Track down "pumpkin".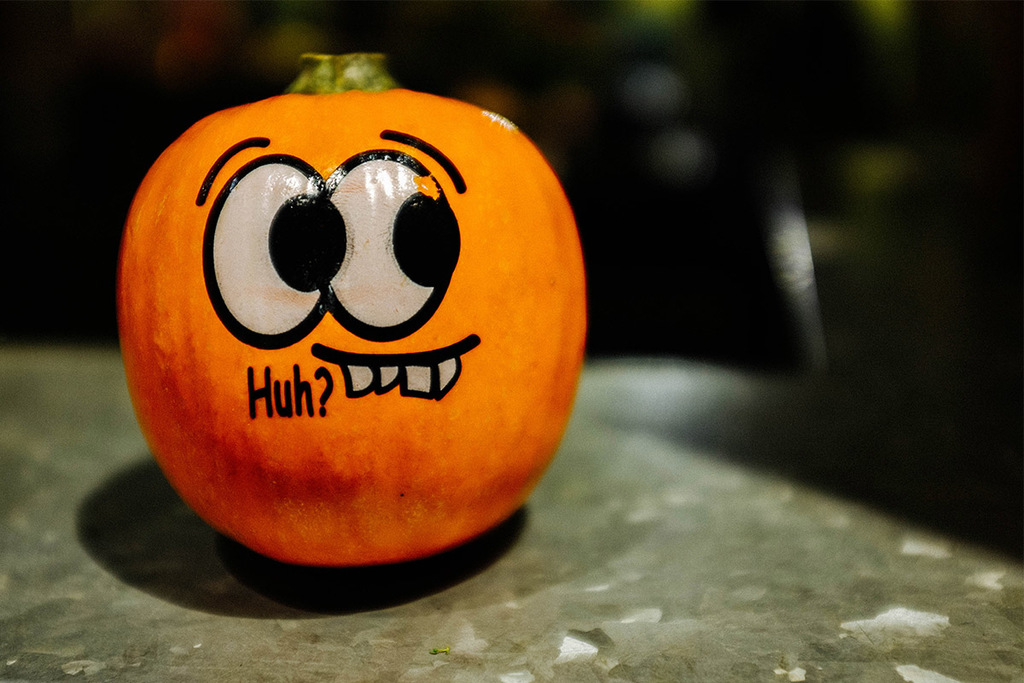
Tracked to detection(118, 44, 592, 568).
